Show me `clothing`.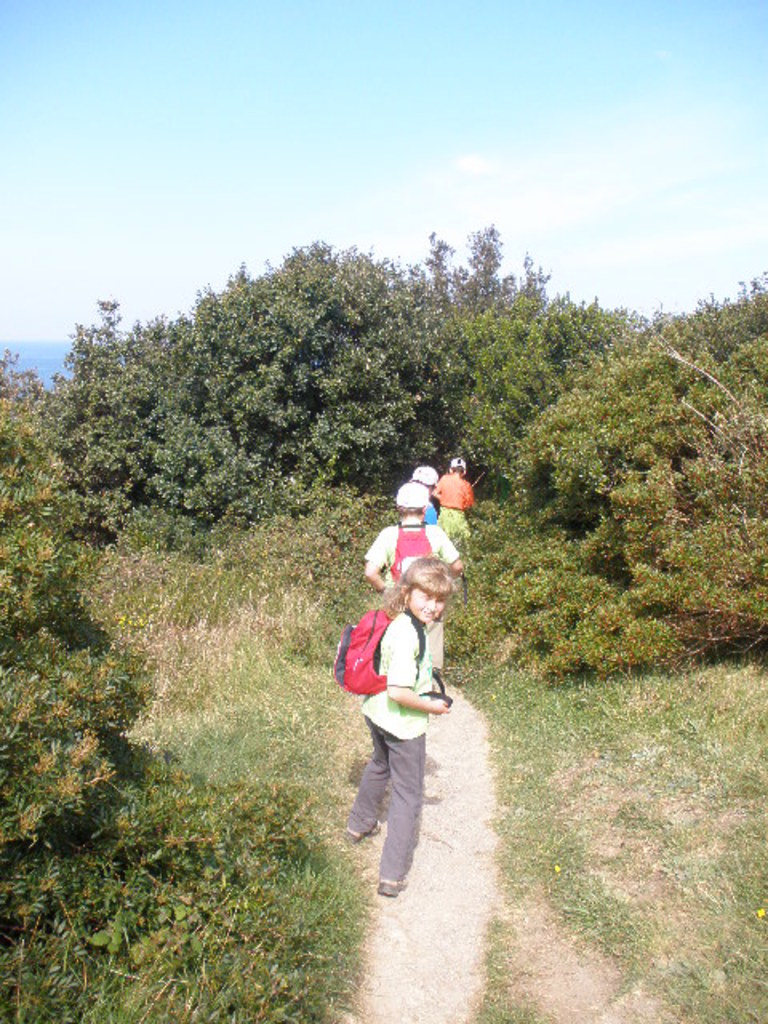
`clothing` is here: x1=366 y1=514 x2=454 y2=590.
